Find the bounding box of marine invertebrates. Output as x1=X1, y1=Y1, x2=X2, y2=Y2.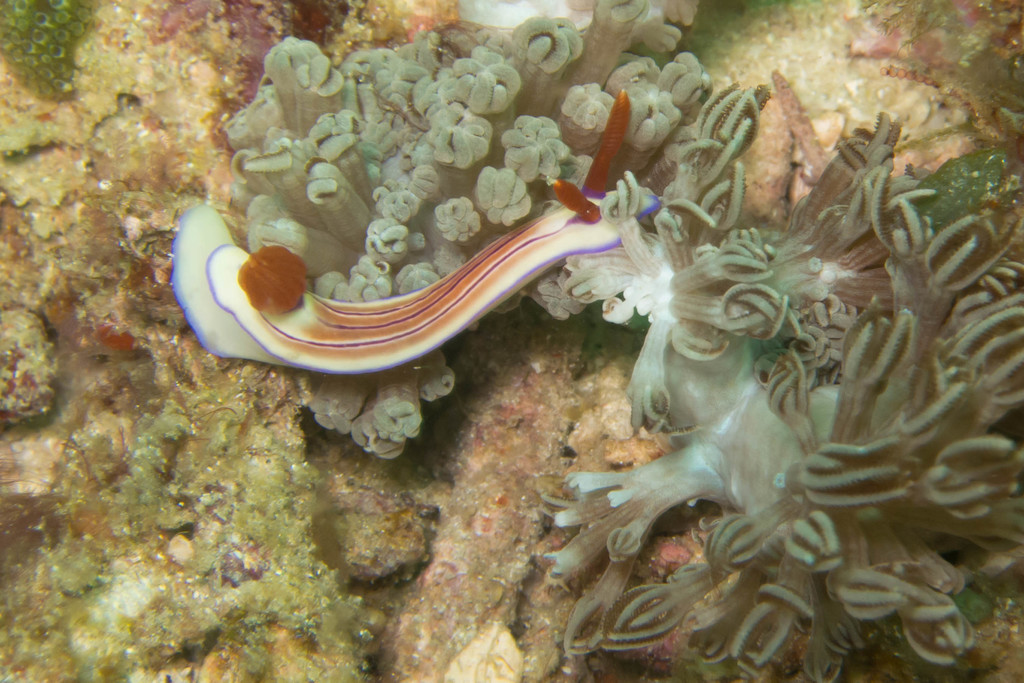
x1=717, y1=102, x2=925, y2=363.
